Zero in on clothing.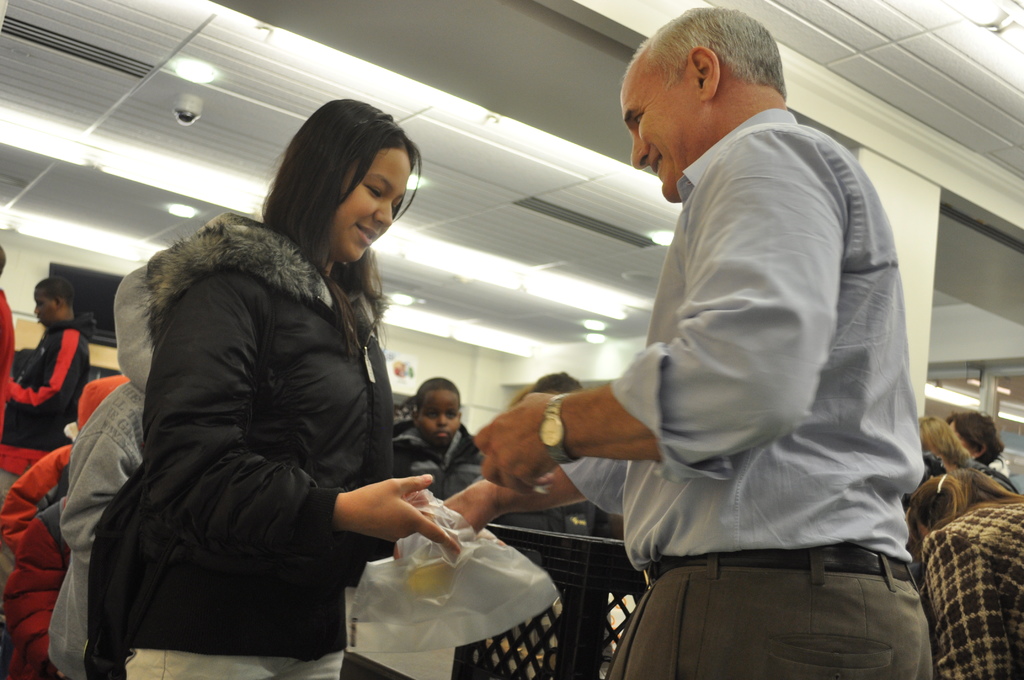
Zeroed in: bbox=(48, 379, 145, 679).
